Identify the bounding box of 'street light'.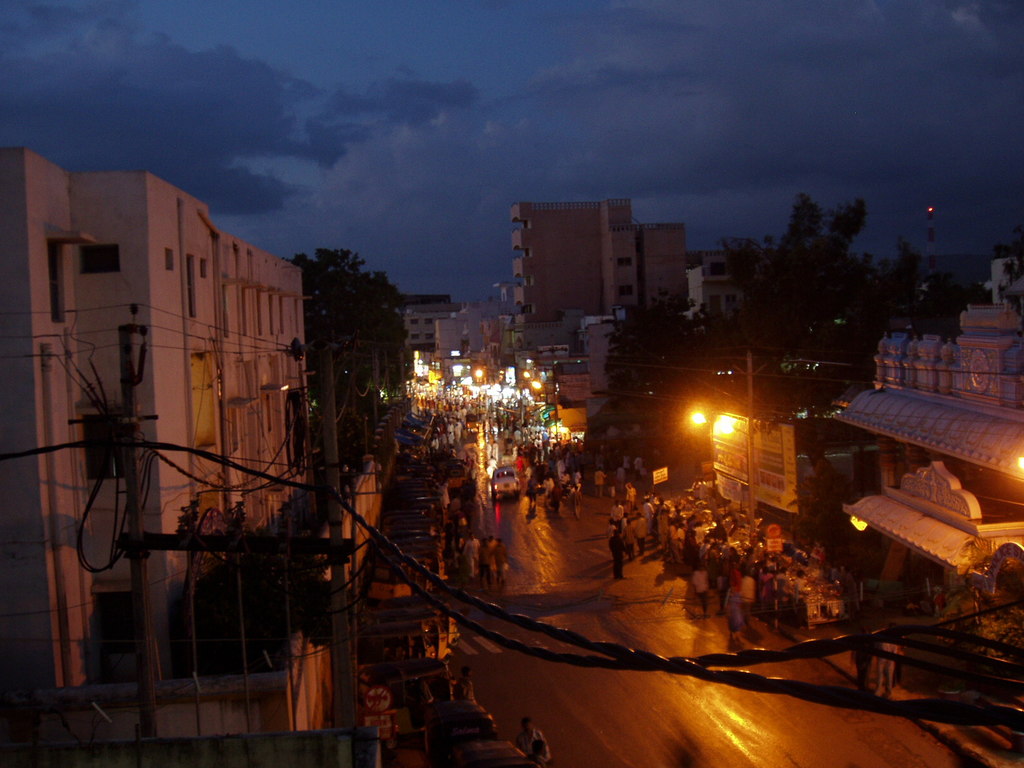
[left=470, top=365, right=509, bottom=392].
